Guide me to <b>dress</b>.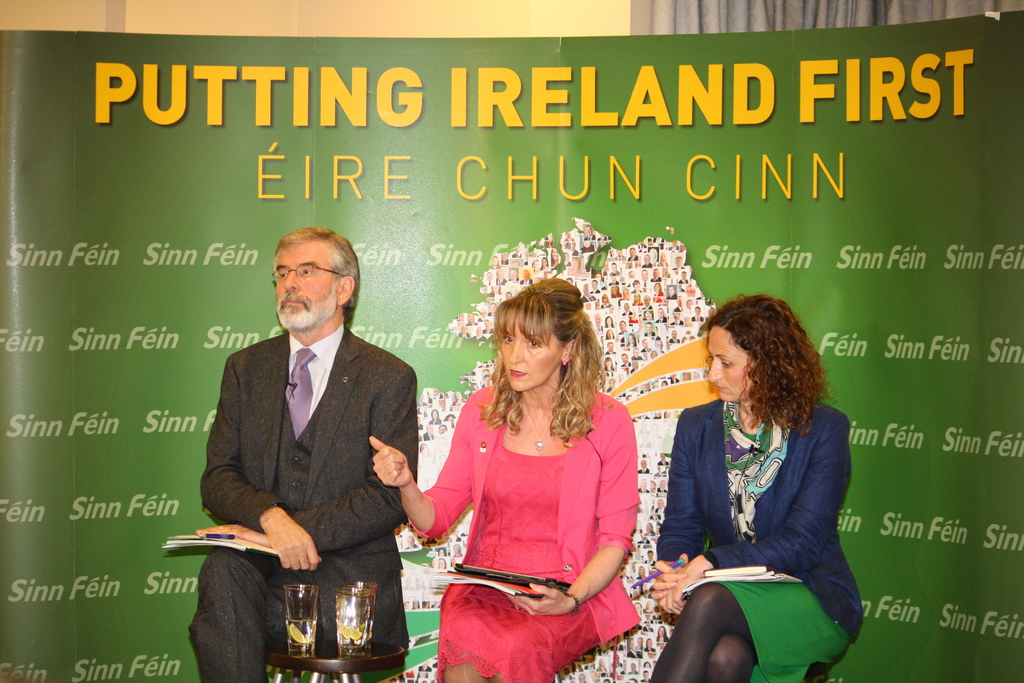
Guidance: 710,404,851,682.
